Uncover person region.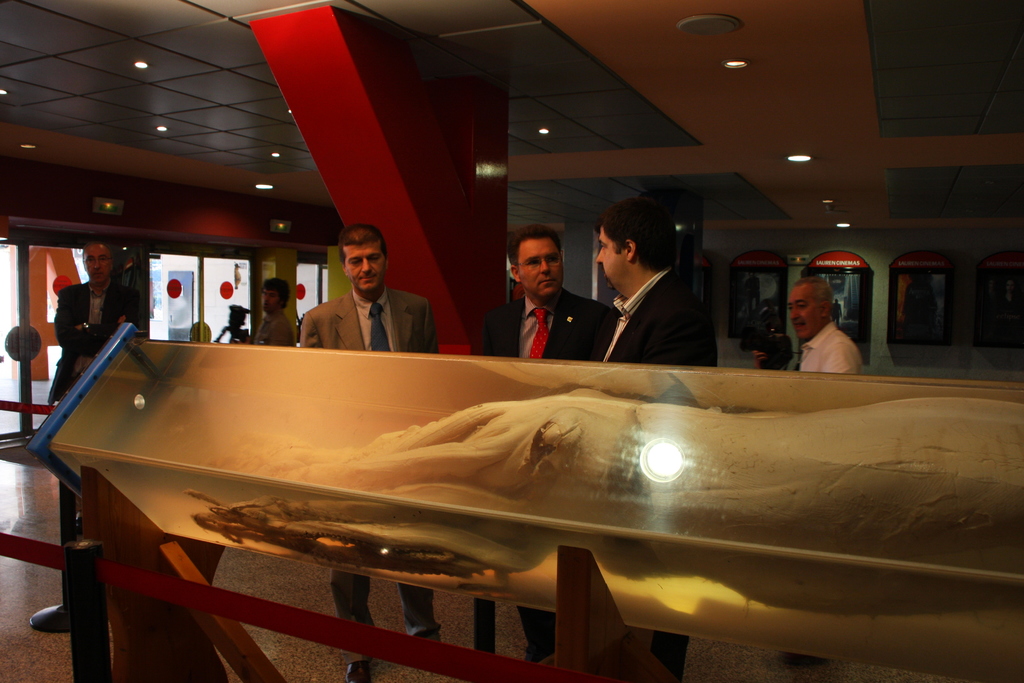
Uncovered: x1=591, y1=204, x2=719, y2=368.
